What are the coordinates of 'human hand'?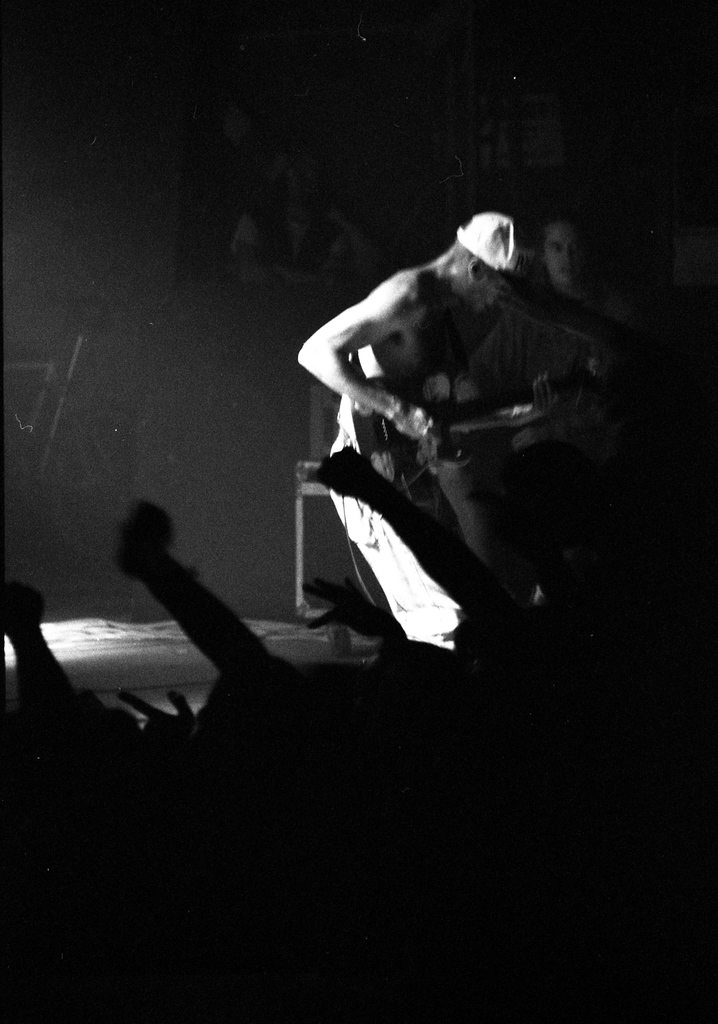
select_region(0, 580, 44, 636).
